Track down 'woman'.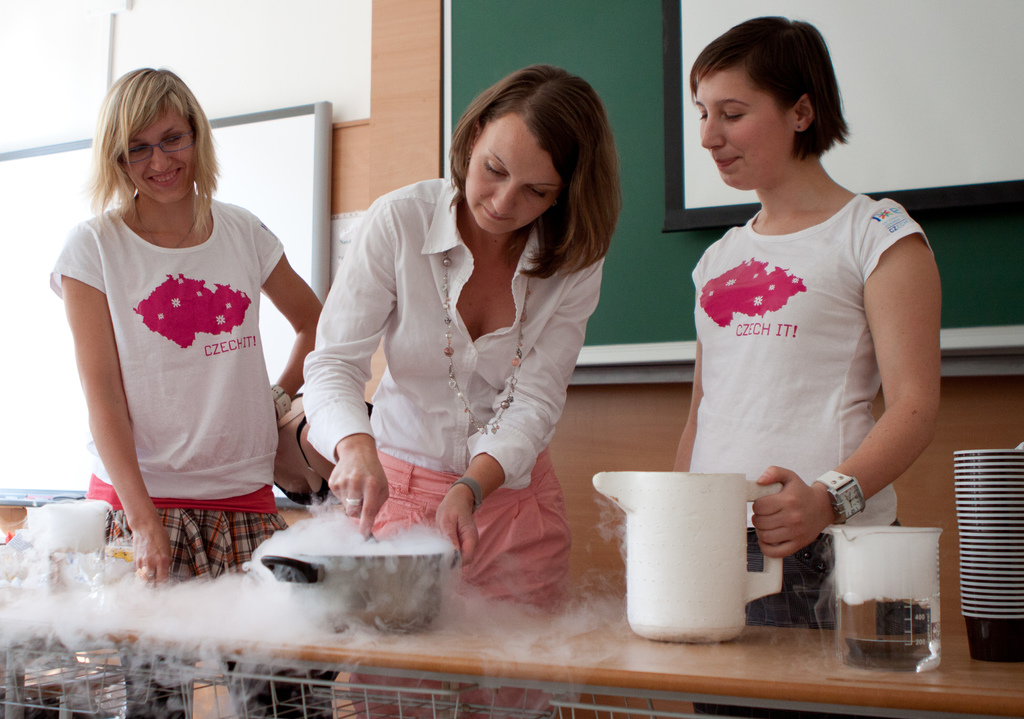
Tracked to BBox(301, 61, 624, 718).
